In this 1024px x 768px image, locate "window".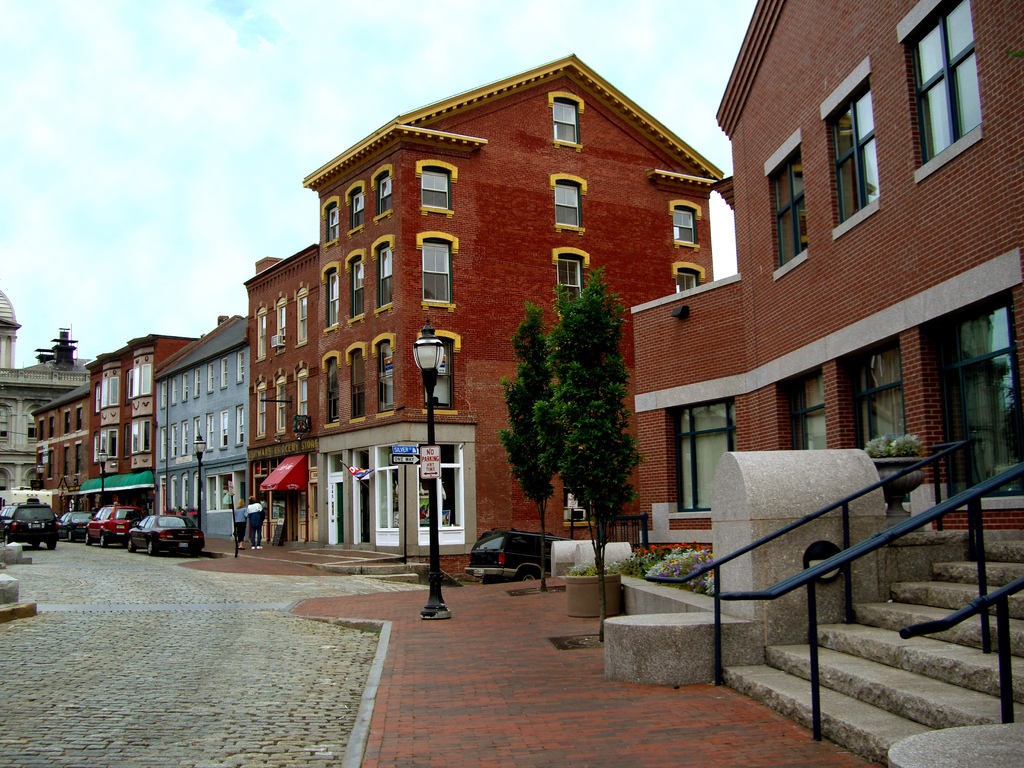
Bounding box: BBox(95, 436, 102, 460).
